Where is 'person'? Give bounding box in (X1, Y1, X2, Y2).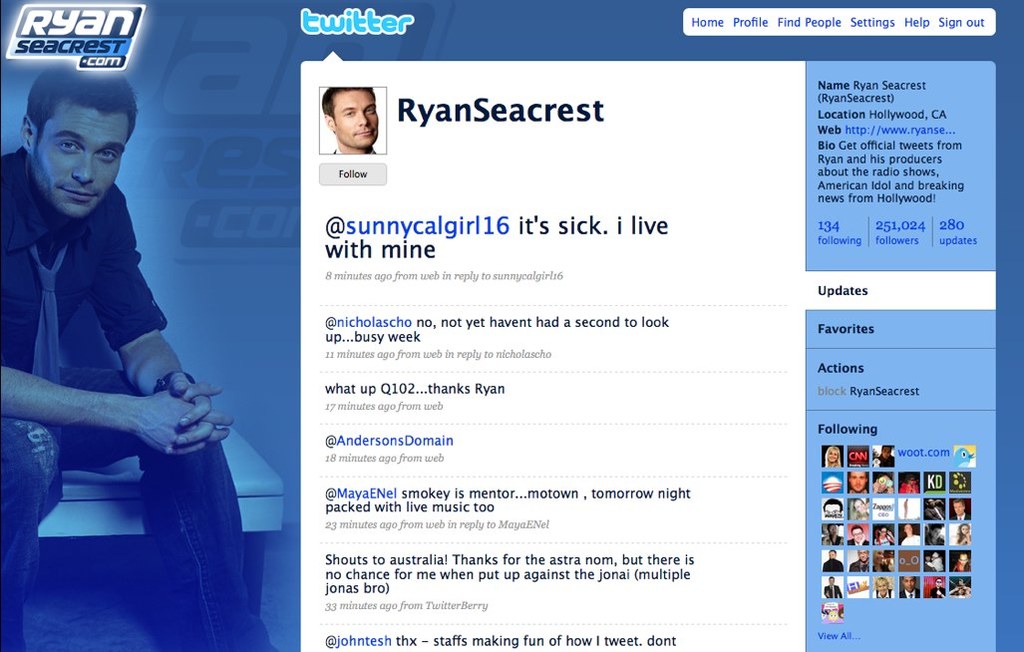
(877, 473, 893, 496).
